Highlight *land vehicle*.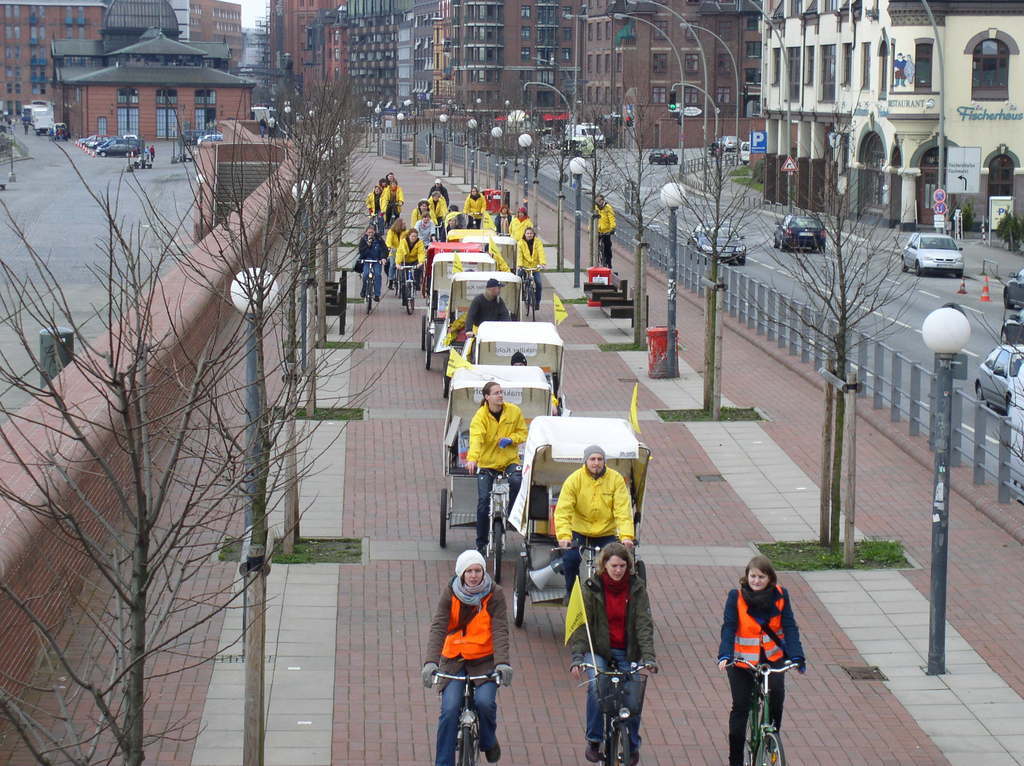
Highlighted region: x1=974, y1=340, x2=1023, y2=416.
